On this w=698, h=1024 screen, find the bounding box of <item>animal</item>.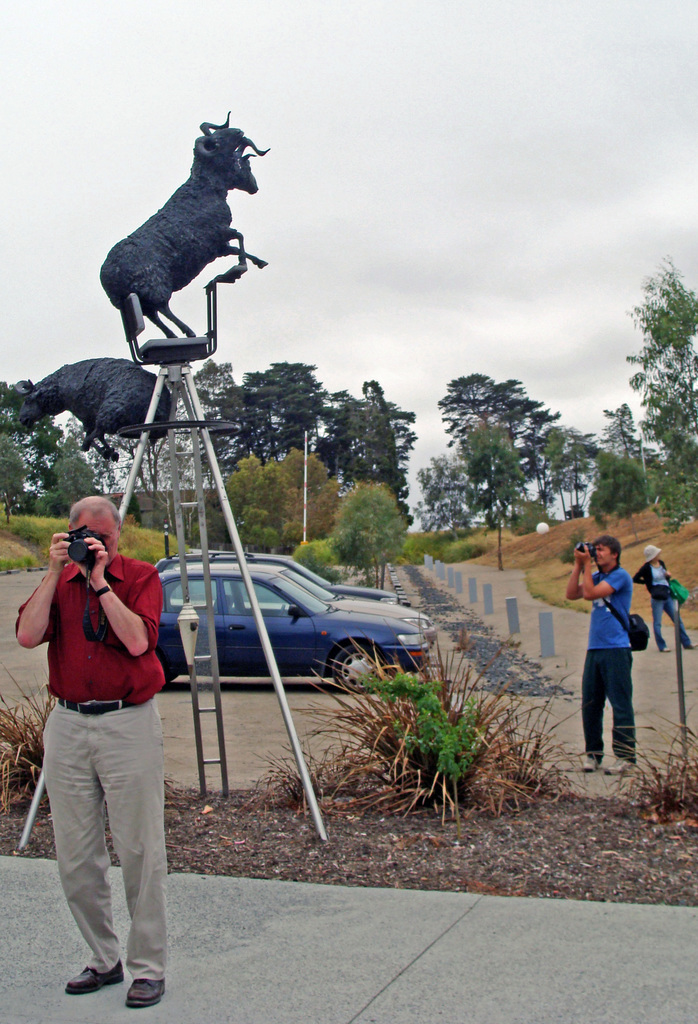
Bounding box: select_region(0, 349, 177, 460).
